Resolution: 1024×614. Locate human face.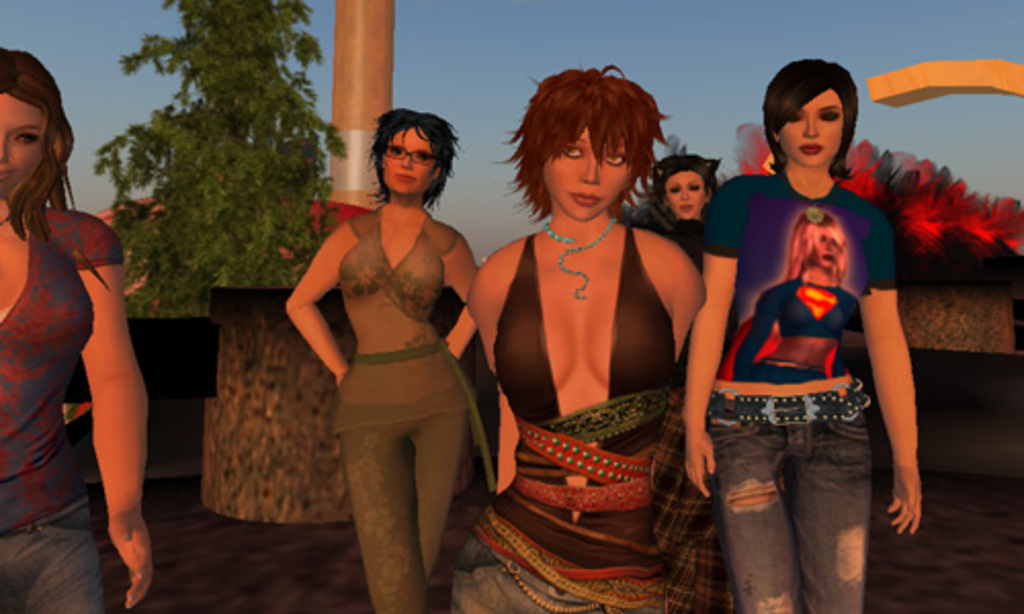
detection(543, 129, 631, 221).
